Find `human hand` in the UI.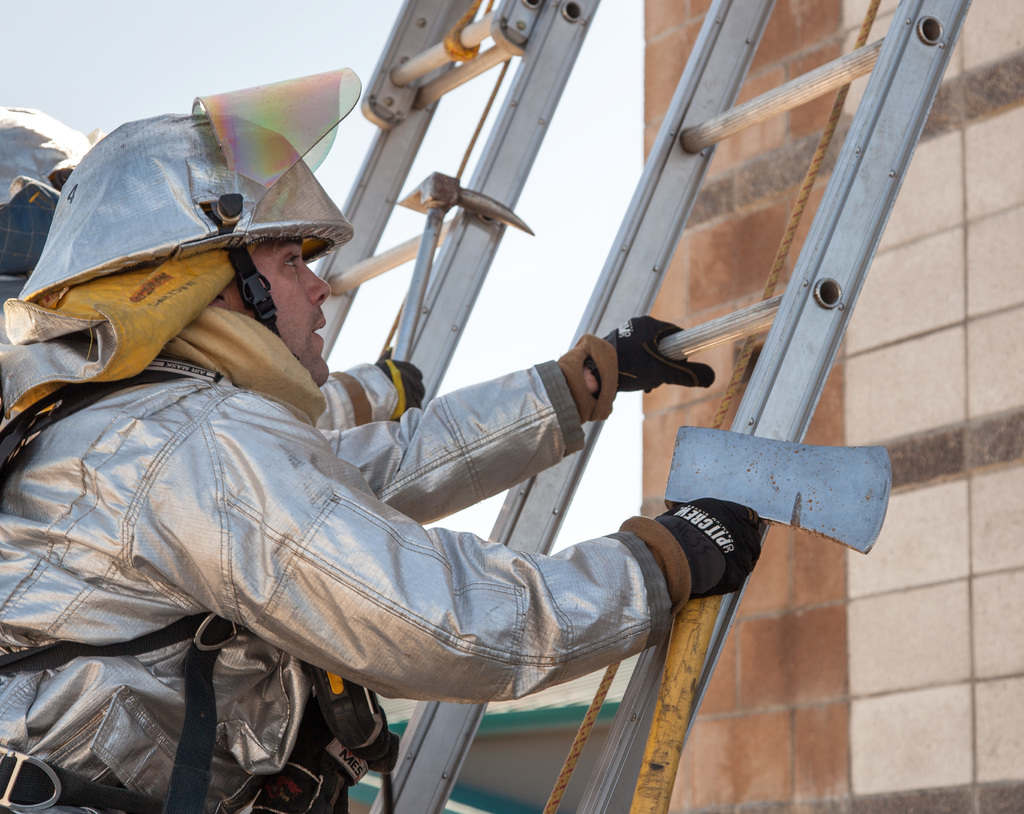
UI element at [585,312,714,391].
